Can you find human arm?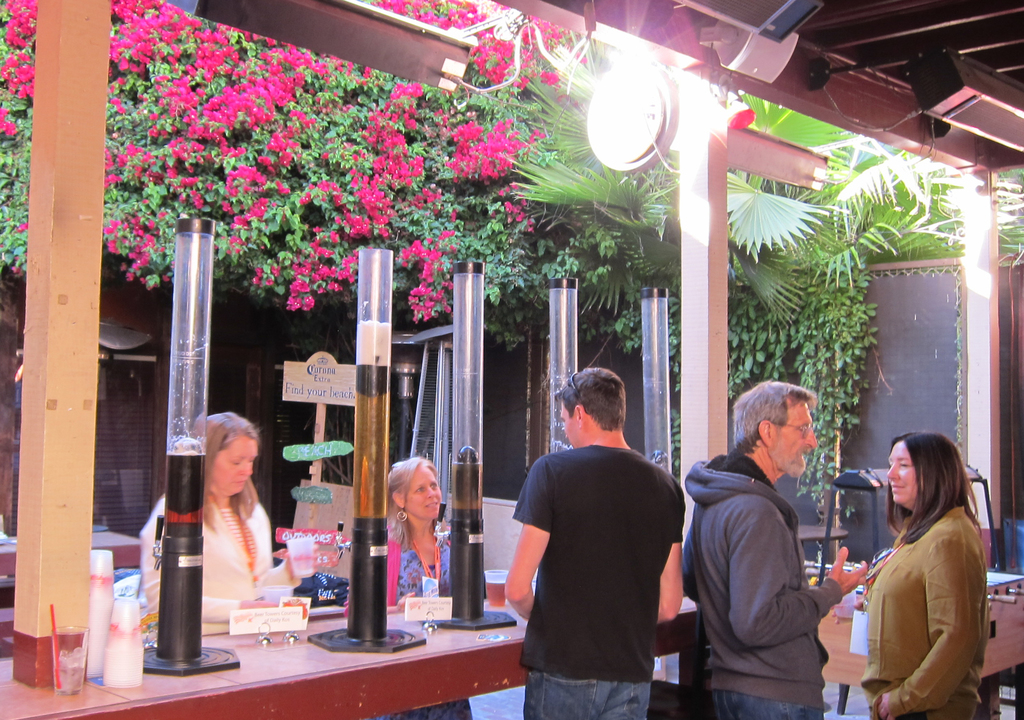
Yes, bounding box: select_region(491, 447, 559, 643).
